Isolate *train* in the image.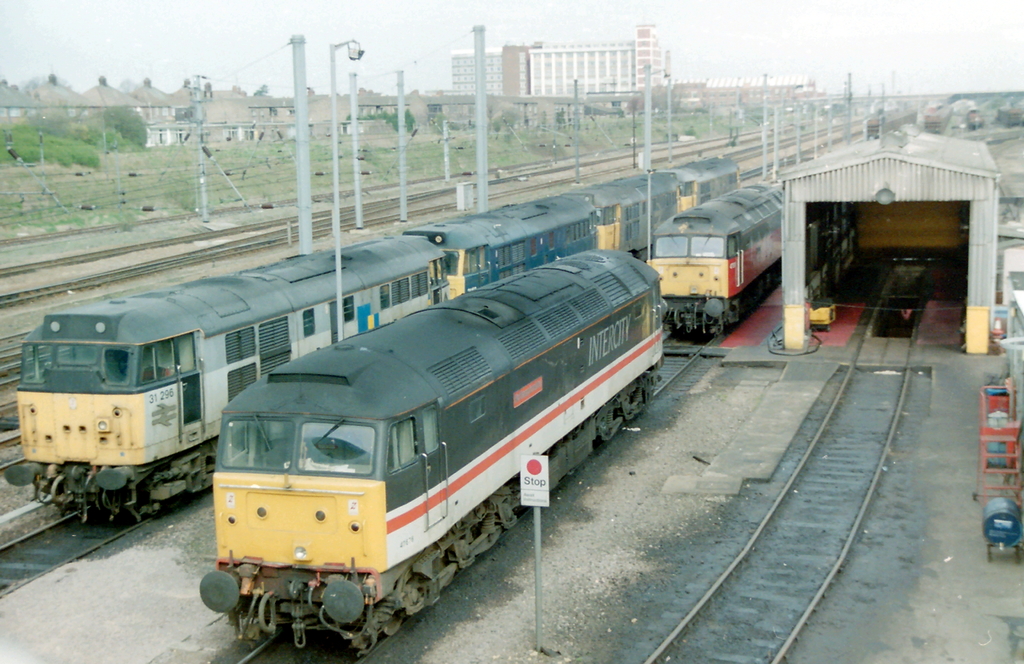
Isolated region: box=[647, 182, 783, 332].
